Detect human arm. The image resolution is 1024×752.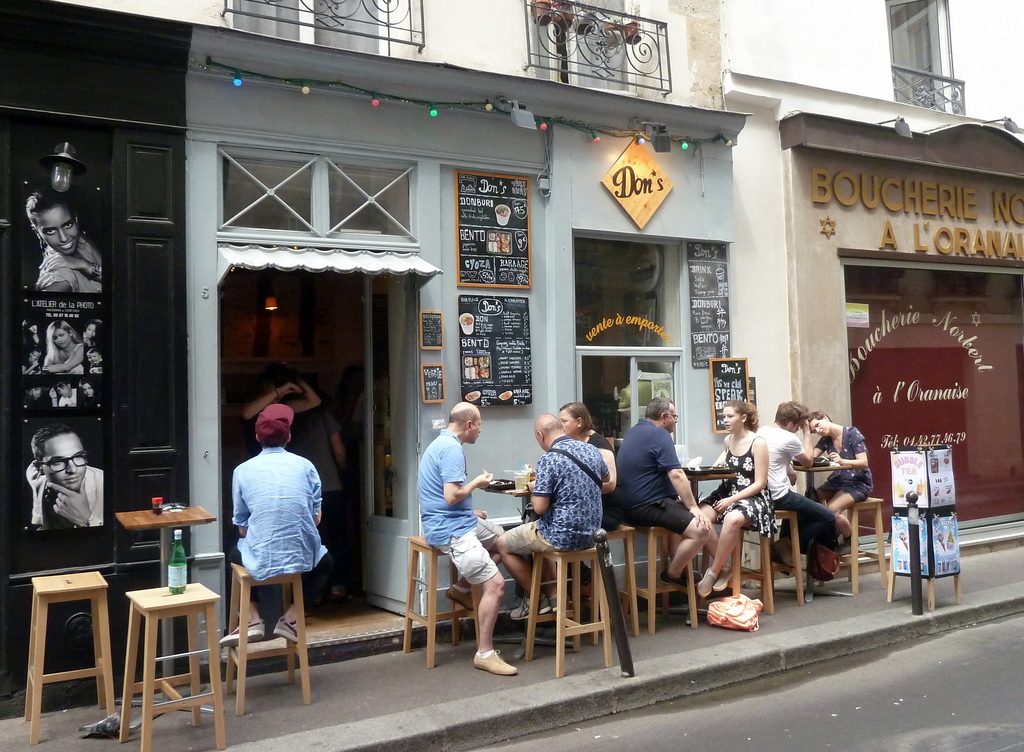
rect(779, 460, 798, 484).
